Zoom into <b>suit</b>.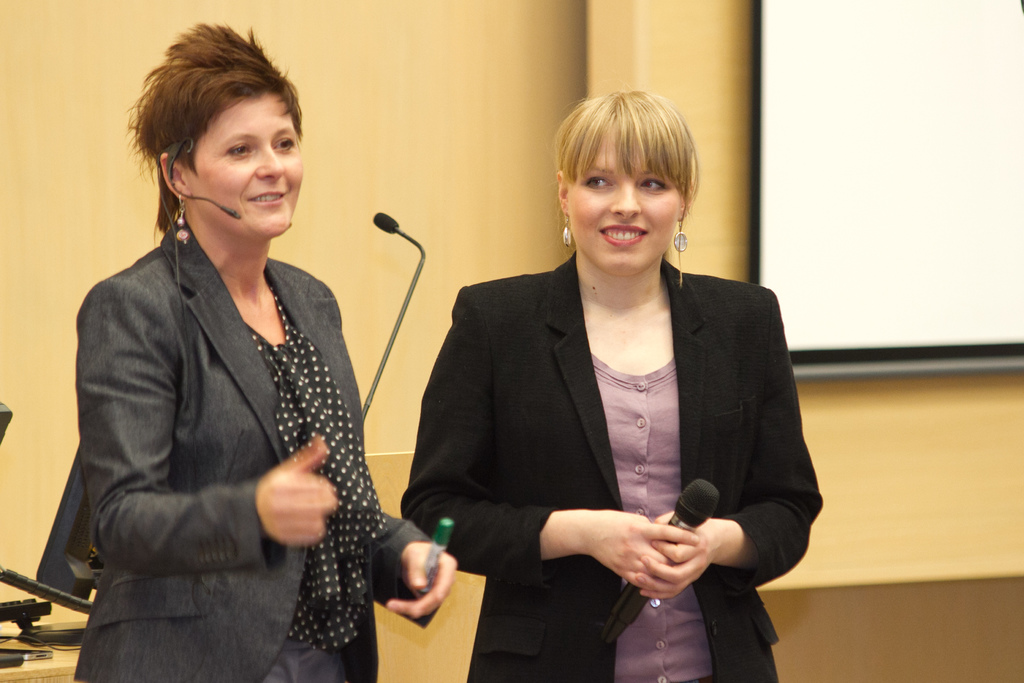
Zoom target: <region>75, 222, 426, 682</region>.
